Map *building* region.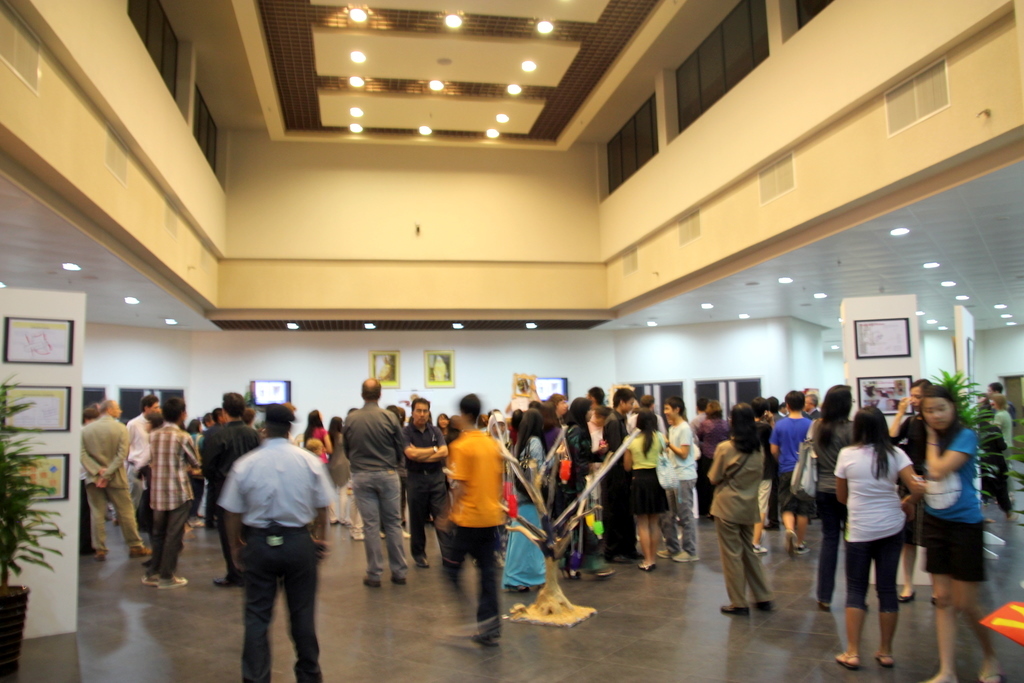
Mapped to BBox(0, 4, 1023, 679).
